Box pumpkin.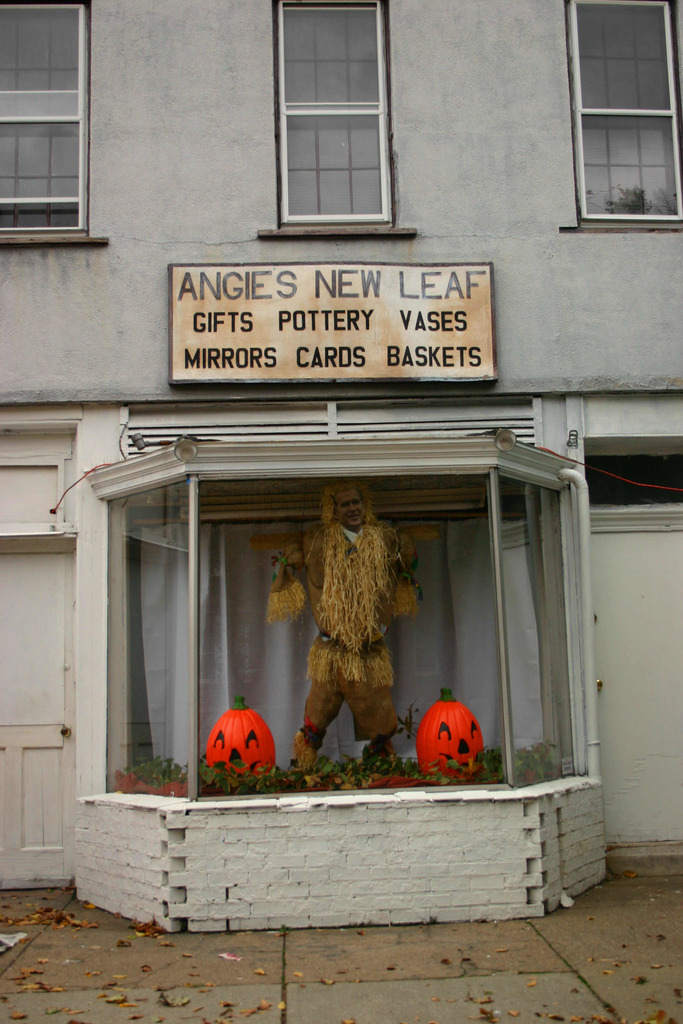
{"x1": 203, "y1": 691, "x2": 275, "y2": 769}.
